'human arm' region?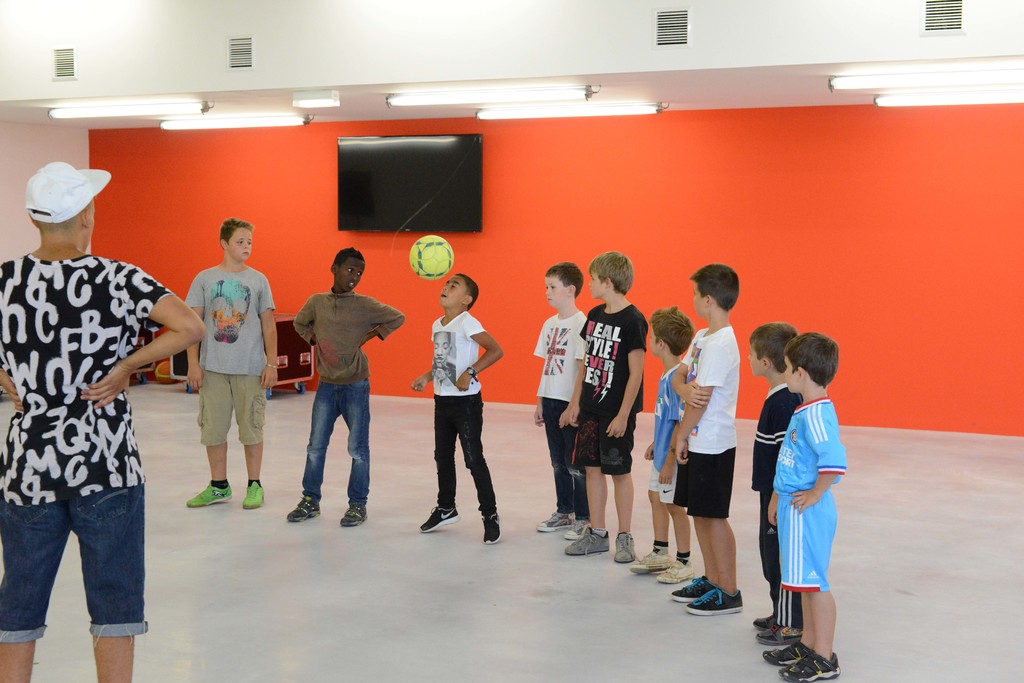
rect(407, 366, 435, 394)
